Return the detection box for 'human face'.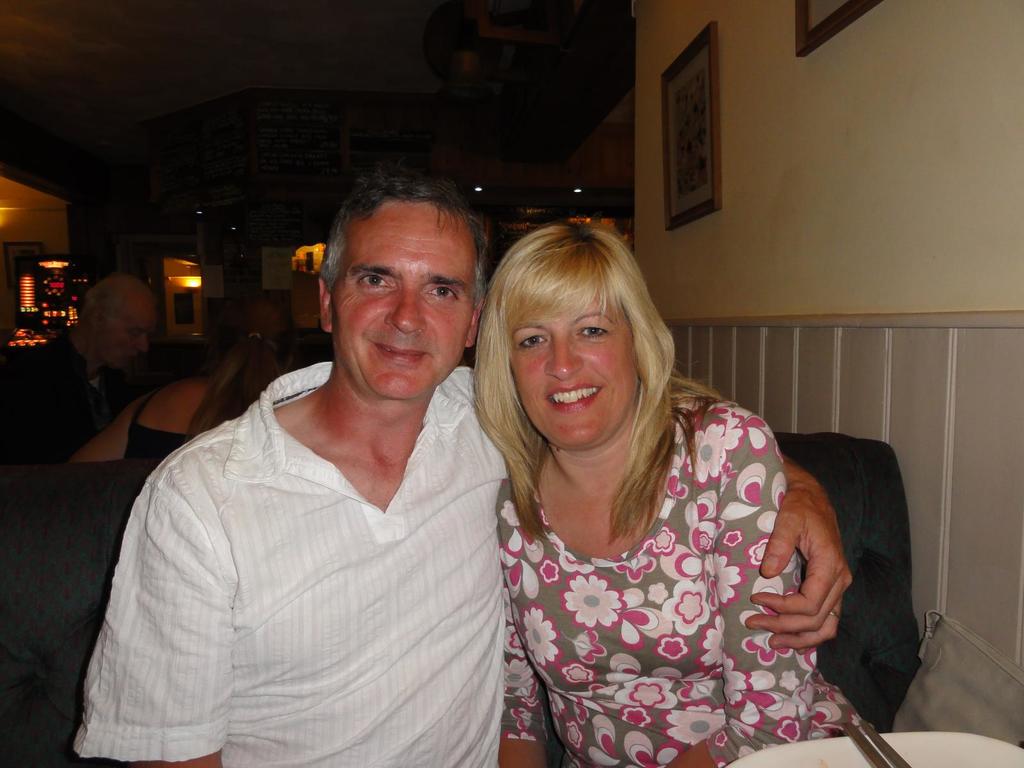
{"x1": 326, "y1": 198, "x2": 468, "y2": 396}.
